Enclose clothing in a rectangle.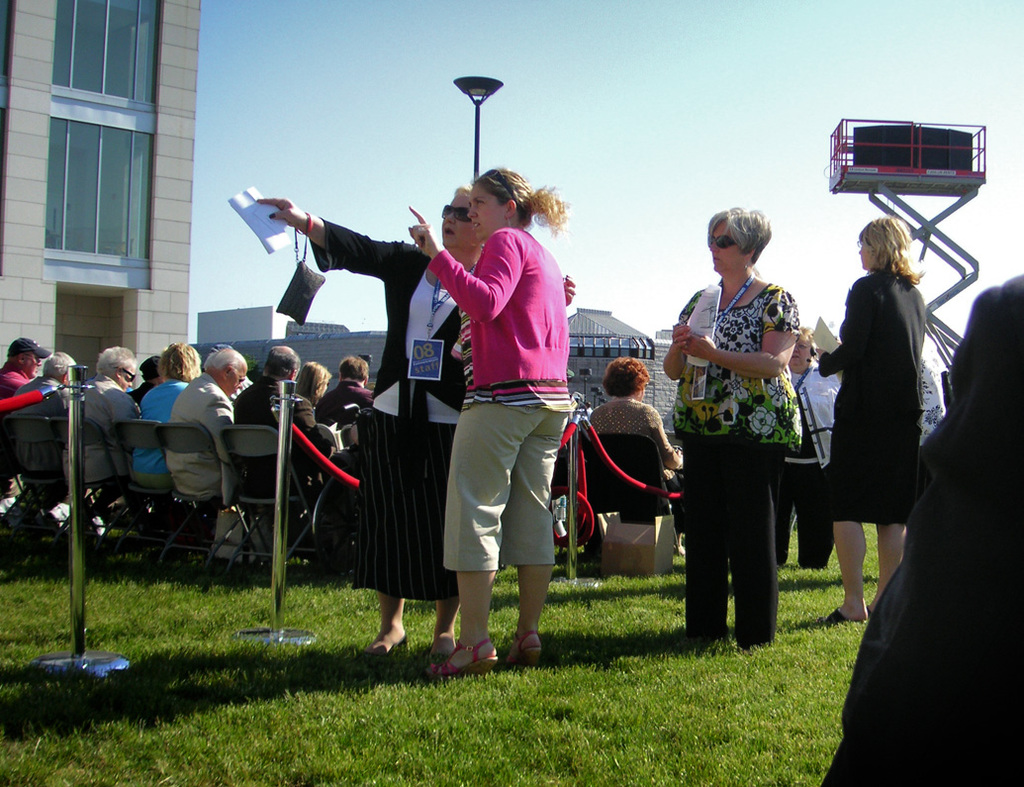
(x1=160, y1=369, x2=252, y2=571).
